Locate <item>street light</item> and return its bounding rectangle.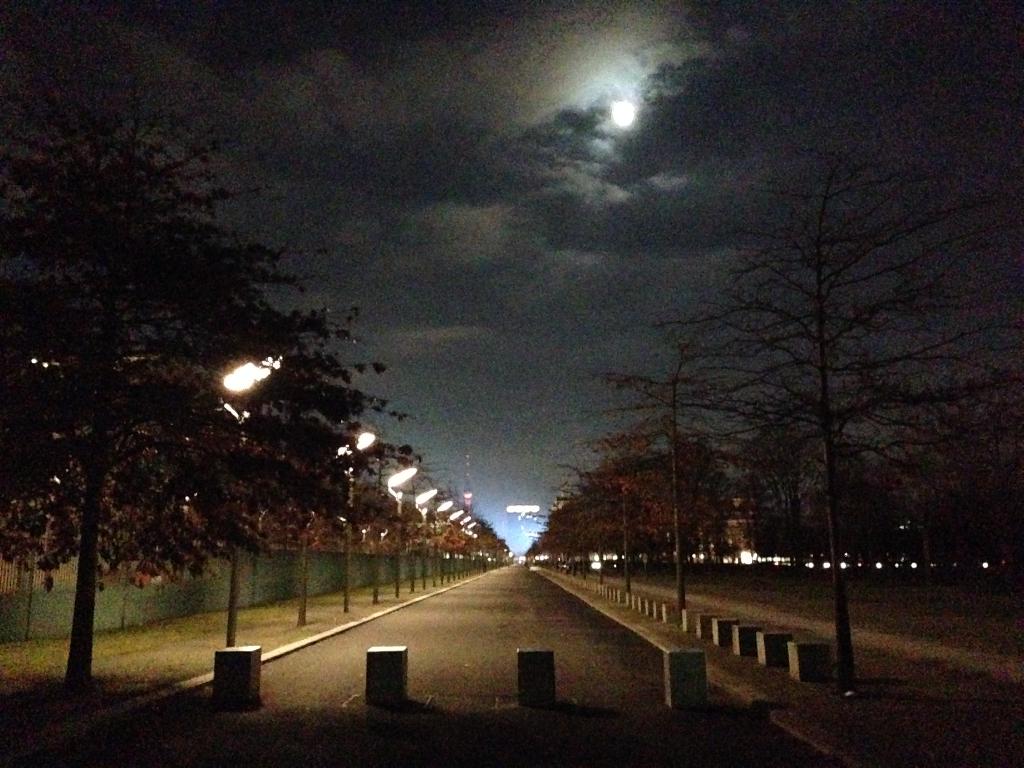
326:421:372:609.
